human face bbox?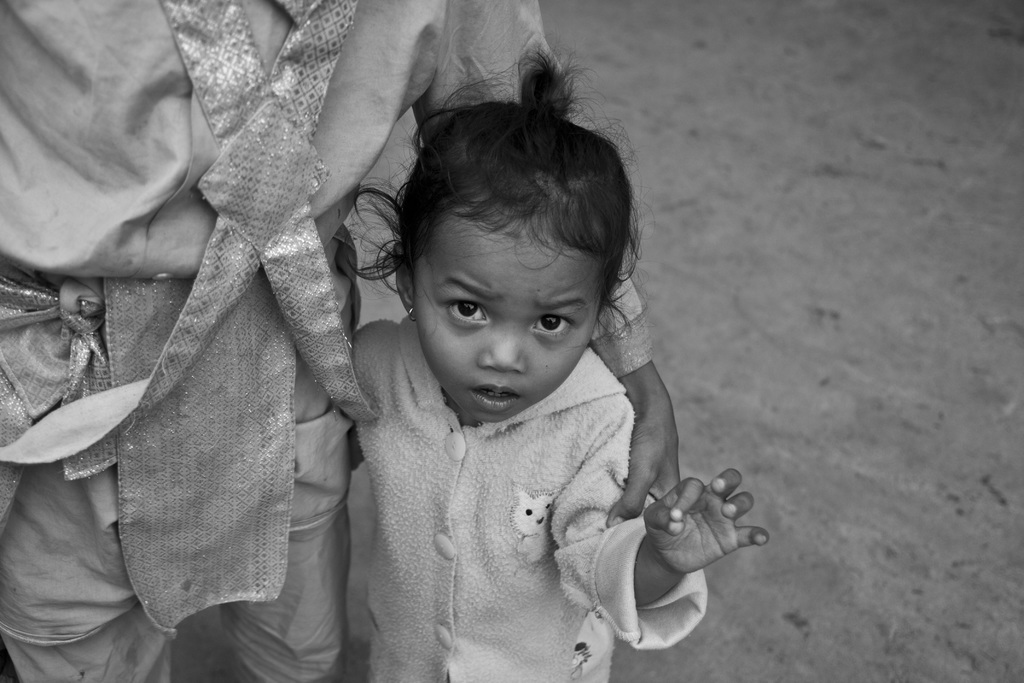
(403,225,601,416)
